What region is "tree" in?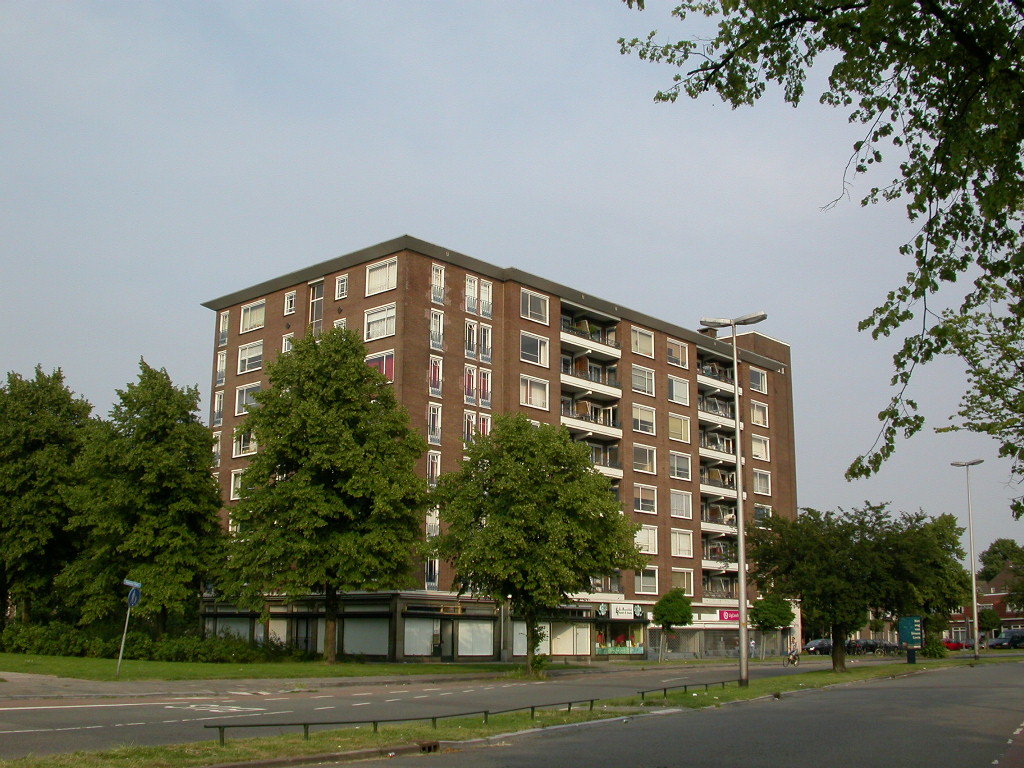
detection(0, 362, 101, 621).
